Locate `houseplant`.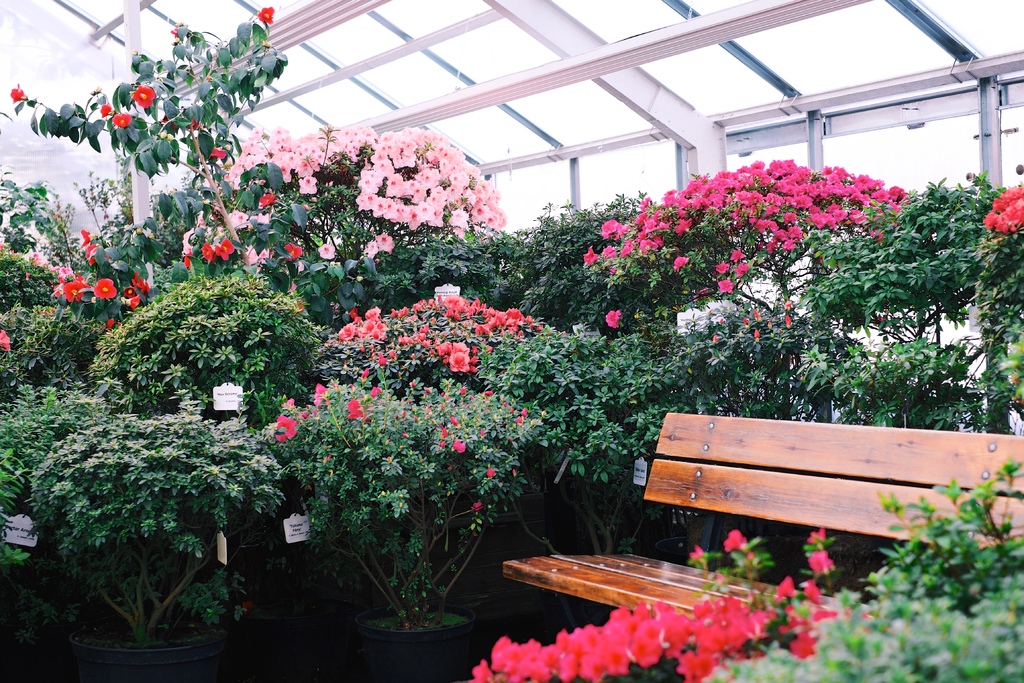
Bounding box: pyautogui.locateOnScreen(264, 372, 549, 682).
